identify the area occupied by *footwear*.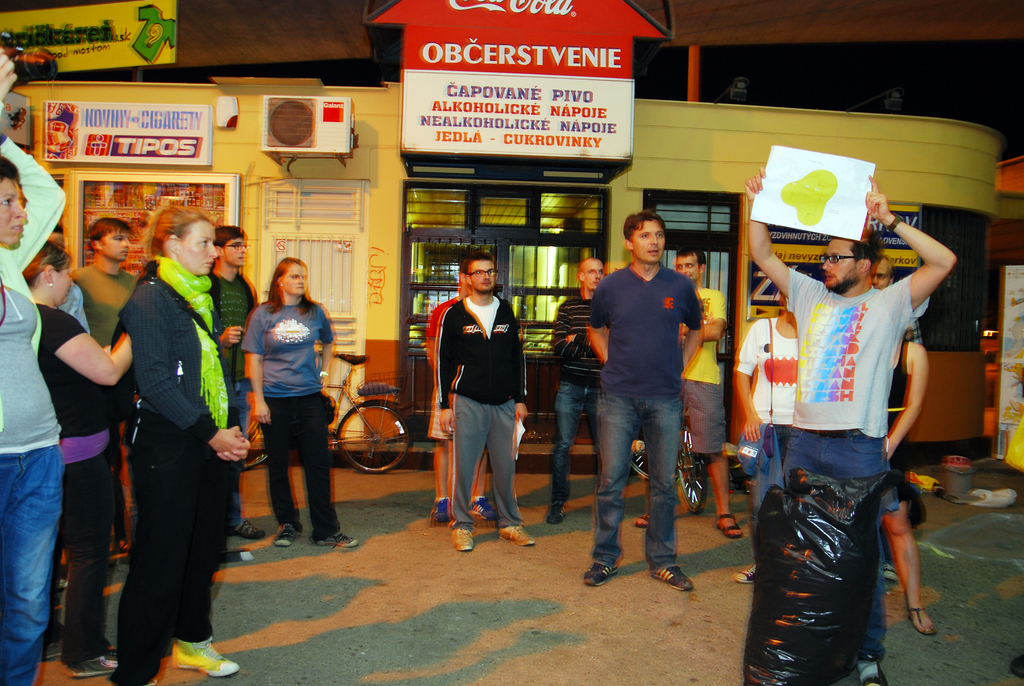
Area: box(316, 532, 362, 550).
